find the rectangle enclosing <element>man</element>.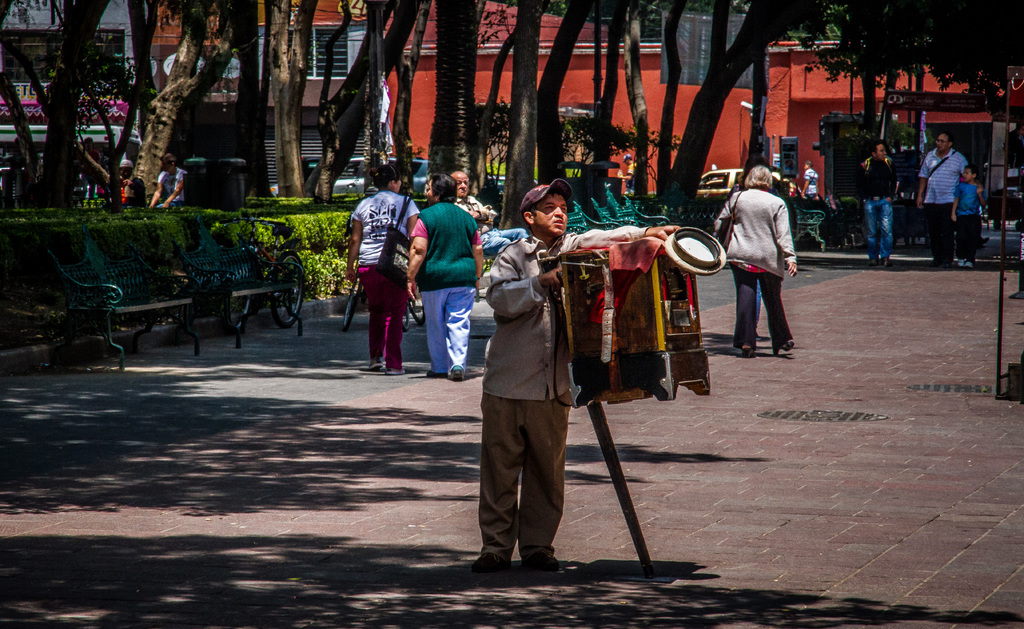
x1=618, y1=154, x2=639, y2=196.
